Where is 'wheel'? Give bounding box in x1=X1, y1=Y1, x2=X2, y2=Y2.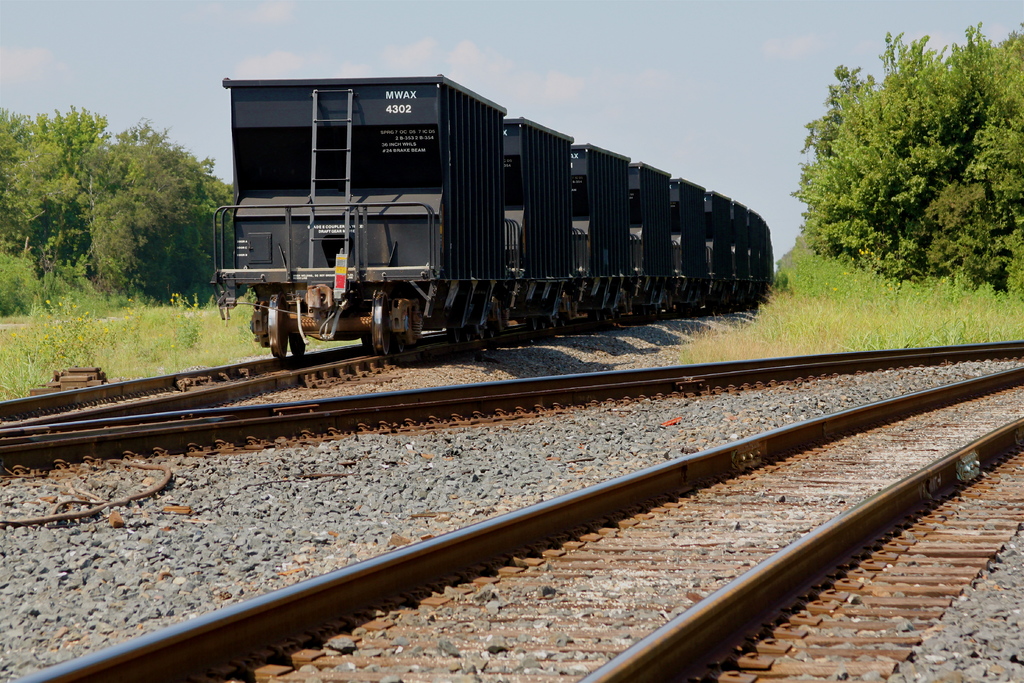
x1=269, y1=302, x2=287, y2=366.
